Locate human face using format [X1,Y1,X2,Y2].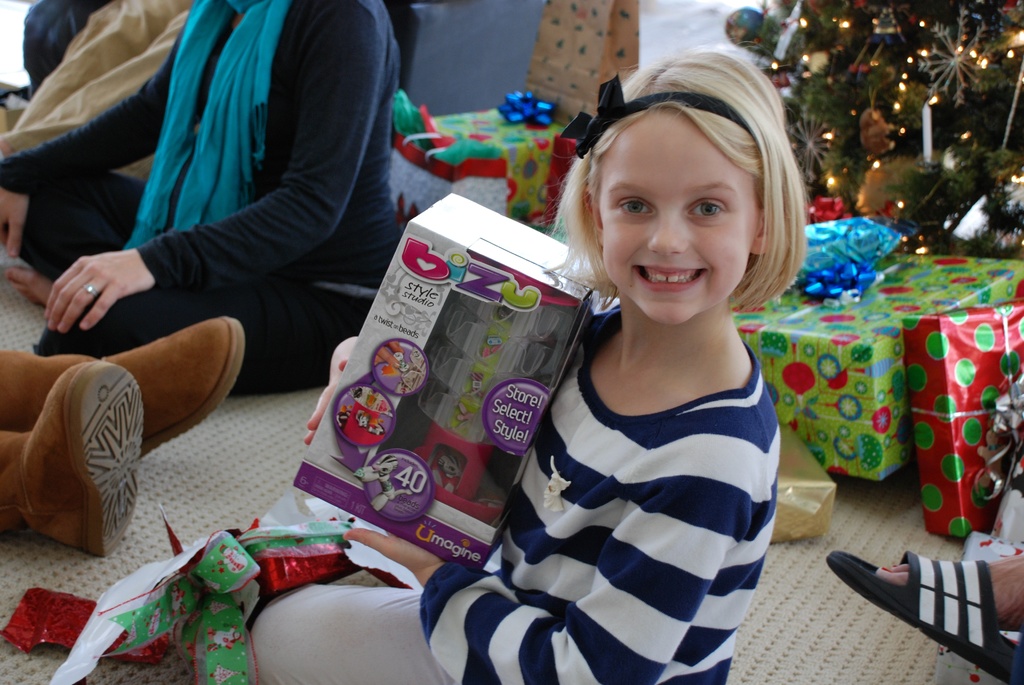
[603,114,756,324].
